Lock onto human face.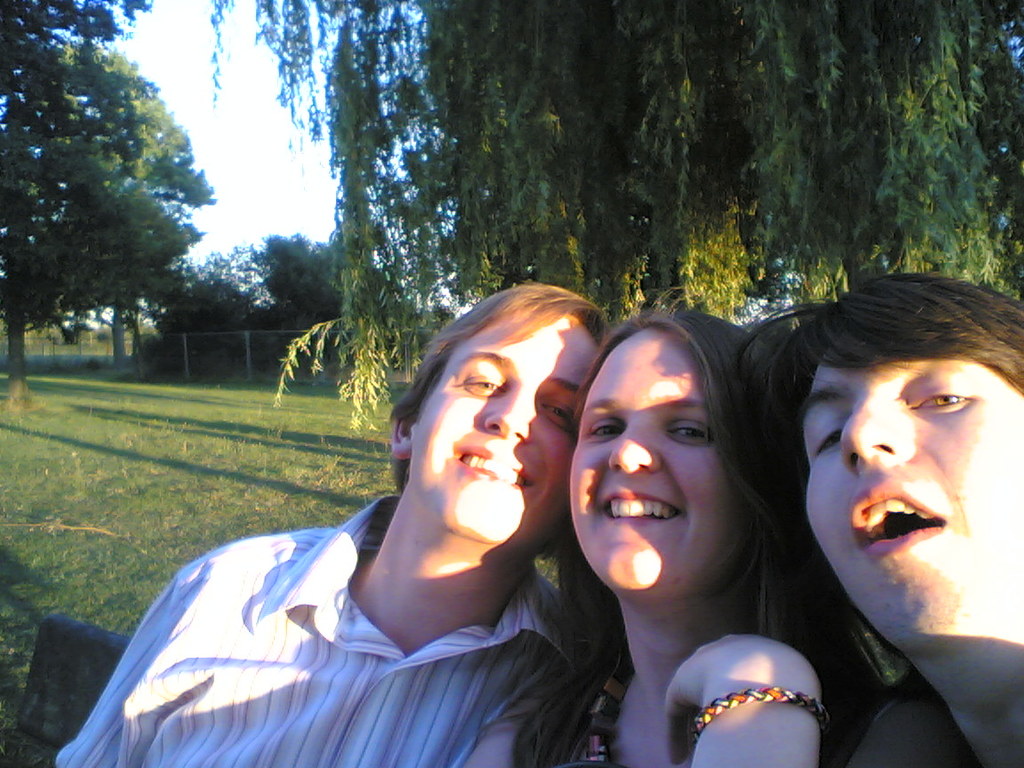
Locked: 423/308/601/539.
